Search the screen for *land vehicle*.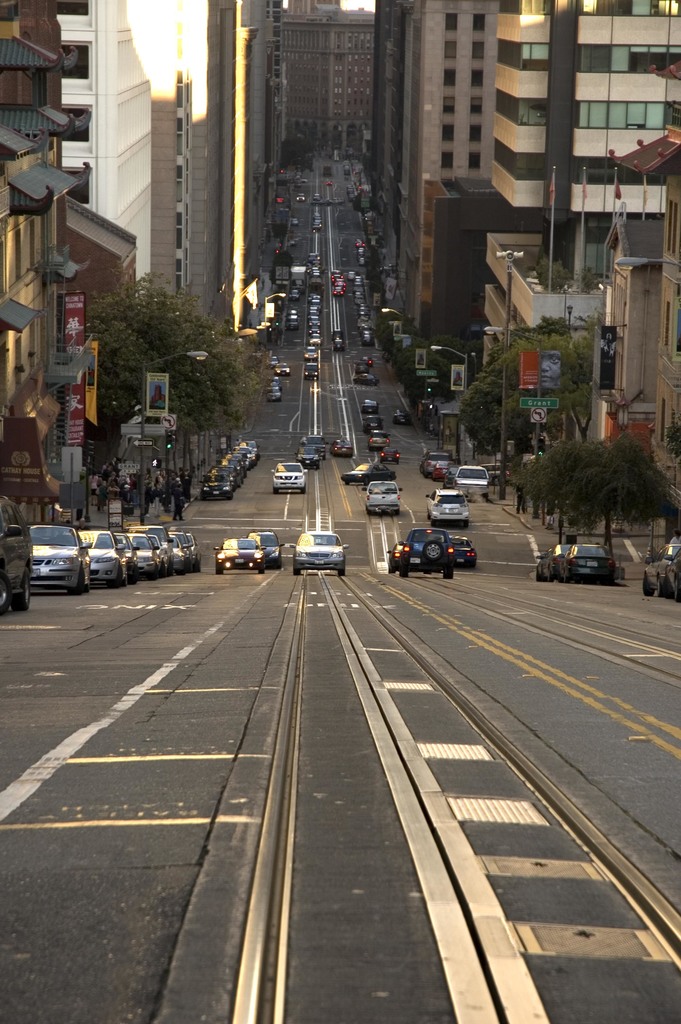
Found at [left=337, top=459, right=398, bottom=489].
